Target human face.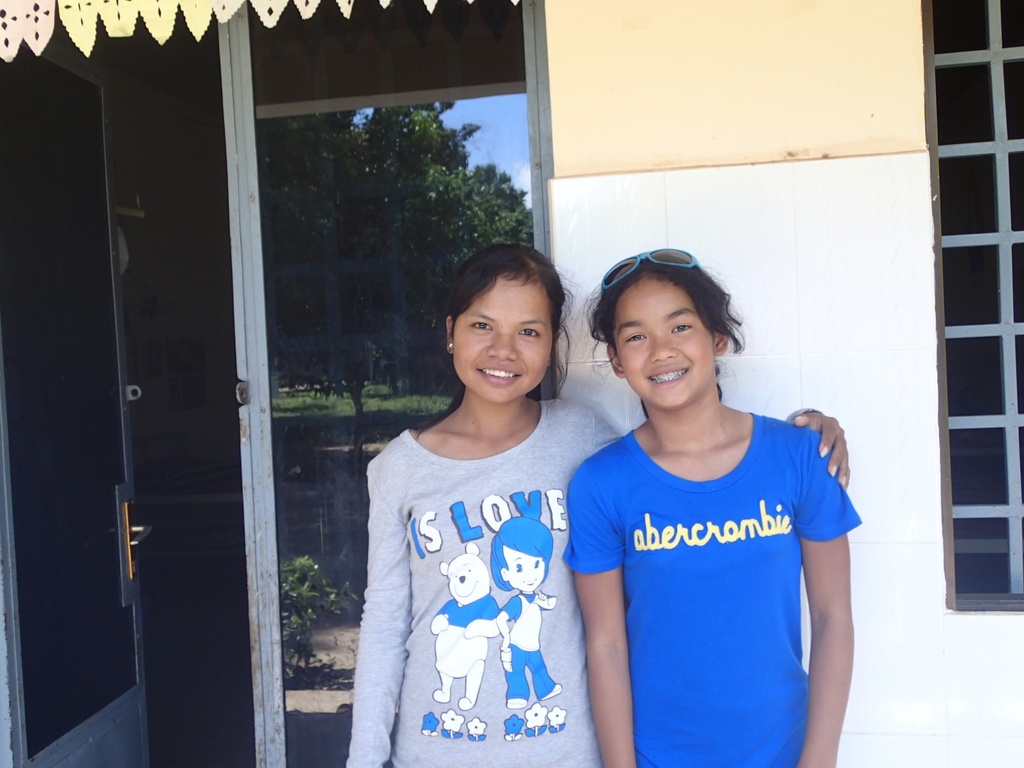
Target region: <bbox>614, 278, 715, 412</bbox>.
